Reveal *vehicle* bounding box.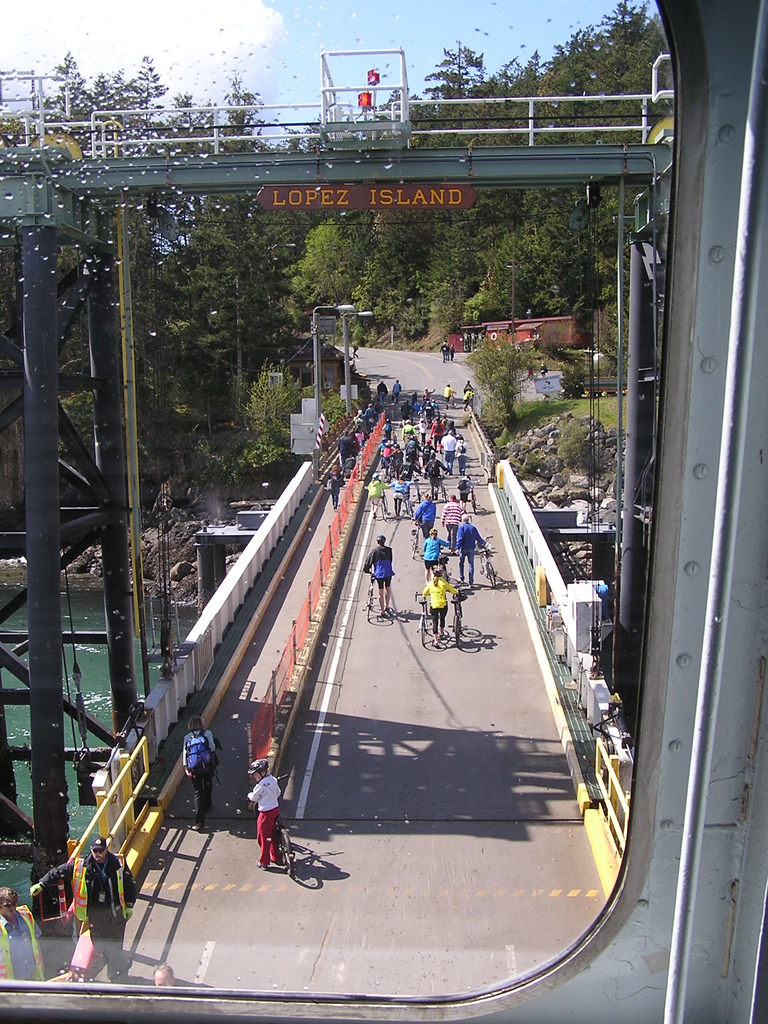
Revealed: x1=412 y1=586 x2=429 y2=652.
